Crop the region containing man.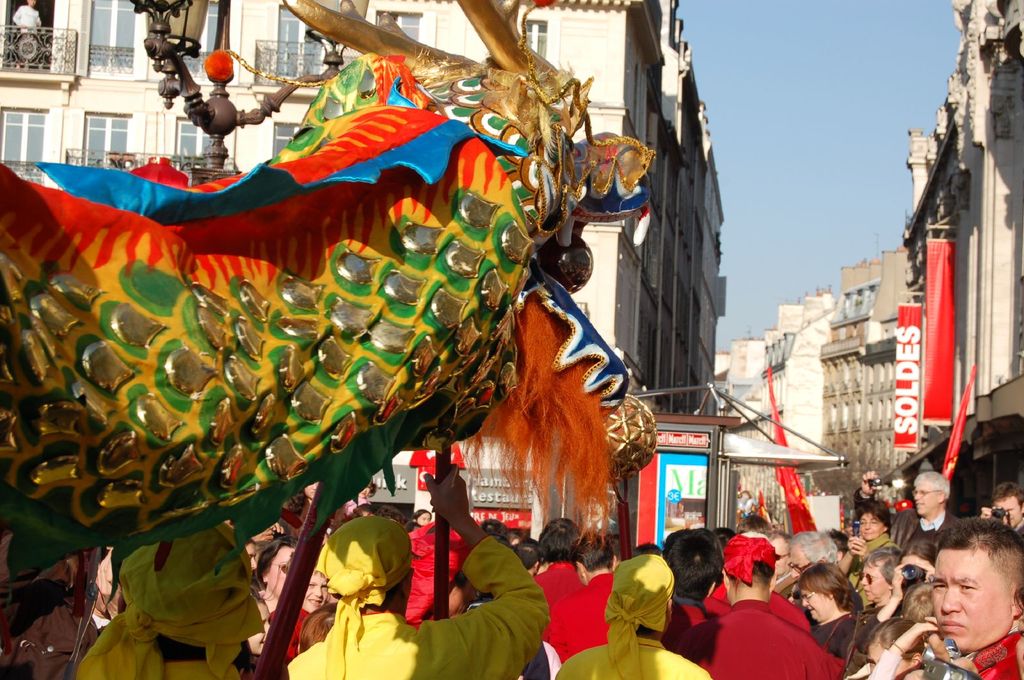
Crop region: left=665, top=531, right=846, bottom=679.
